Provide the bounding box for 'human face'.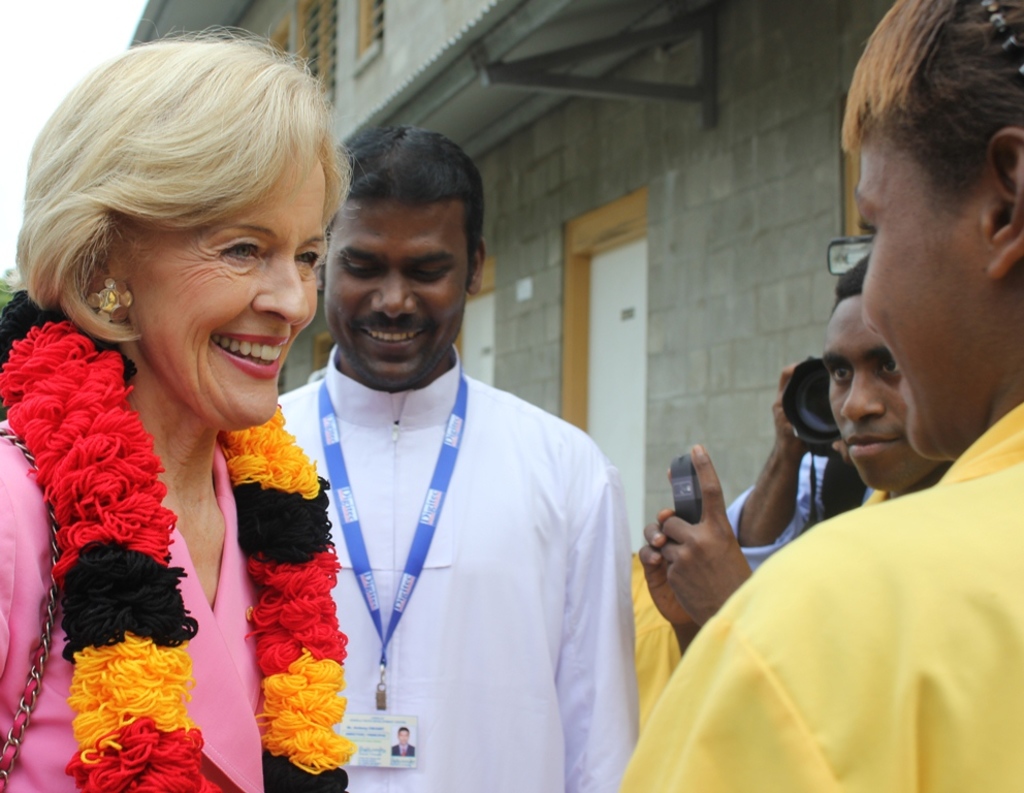
858/124/993/461.
